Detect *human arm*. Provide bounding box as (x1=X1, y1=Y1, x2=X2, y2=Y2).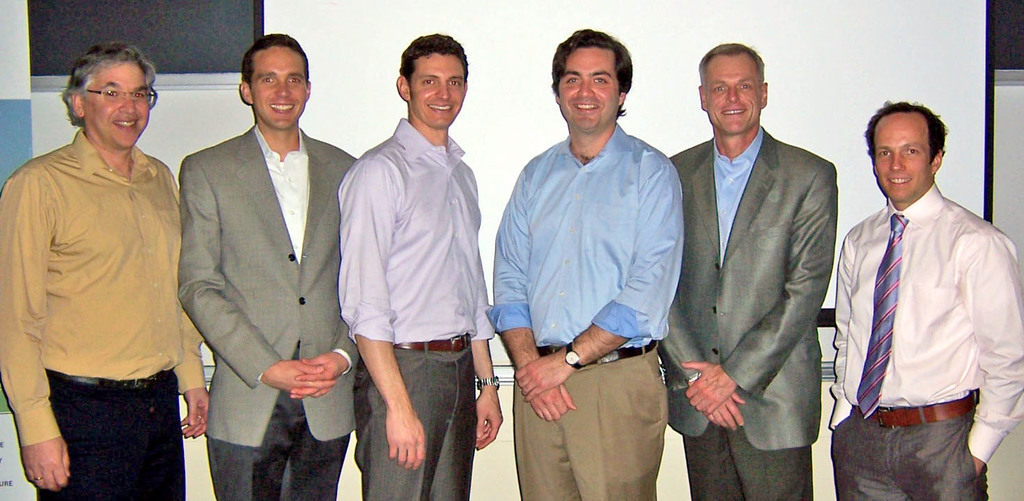
(x1=655, y1=290, x2=748, y2=435).
